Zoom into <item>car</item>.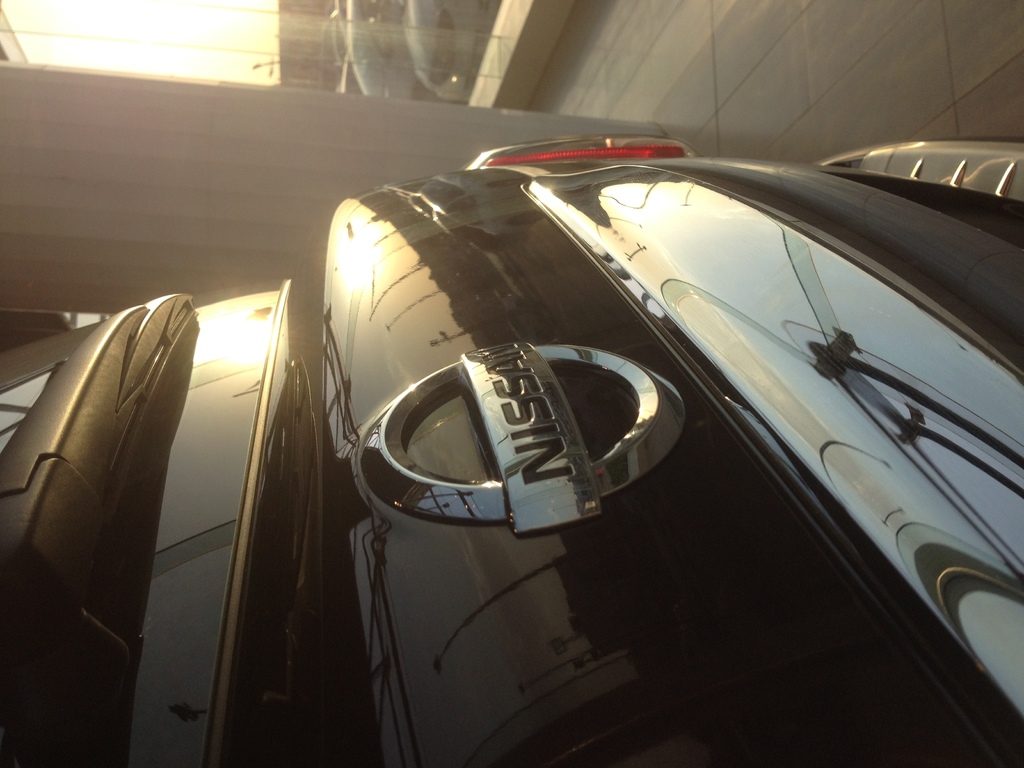
Zoom target: bbox=[216, 122, 1023, 758].
